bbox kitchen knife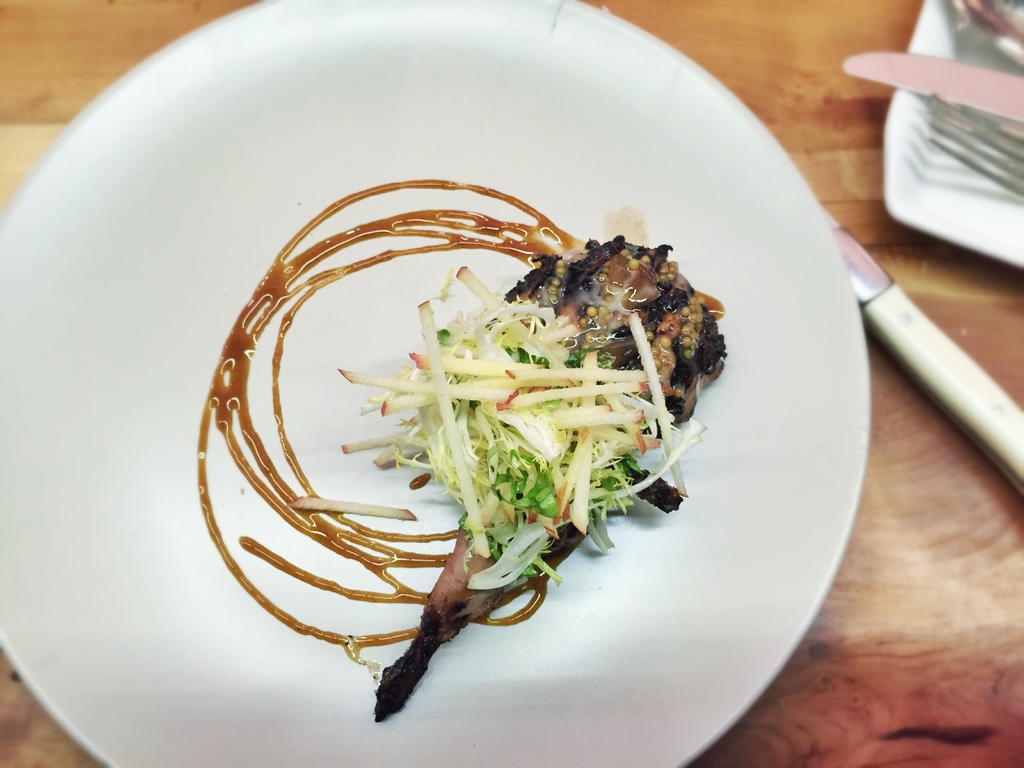
842,45,1023,120
